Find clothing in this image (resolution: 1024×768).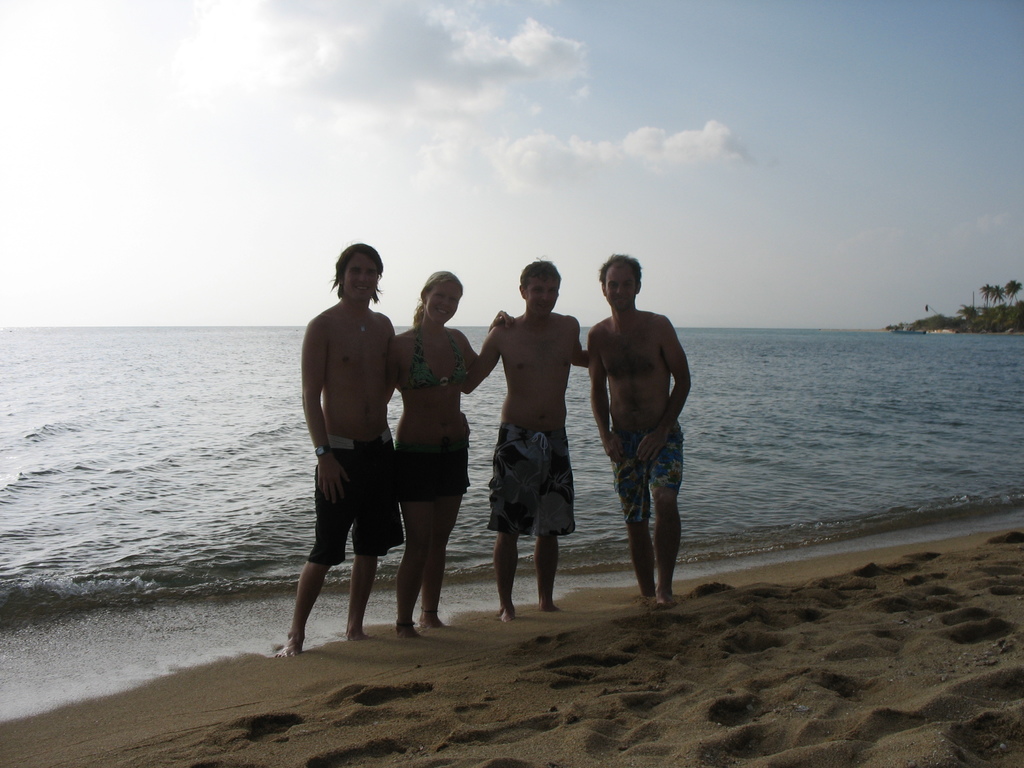
487/305/593/539.
